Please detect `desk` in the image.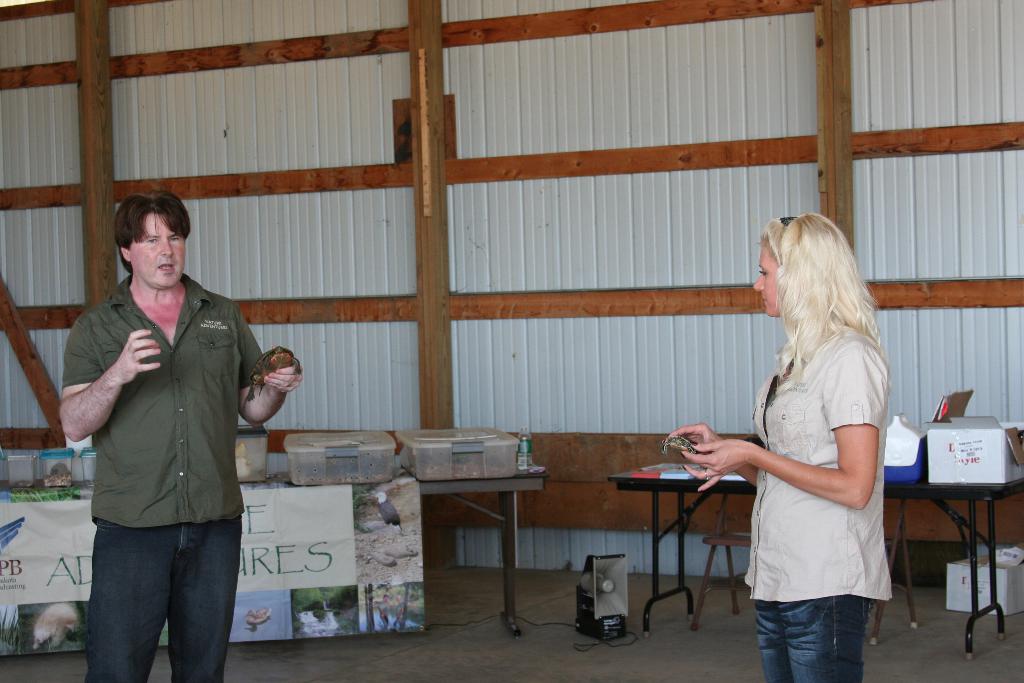
614 463 1023 654.
